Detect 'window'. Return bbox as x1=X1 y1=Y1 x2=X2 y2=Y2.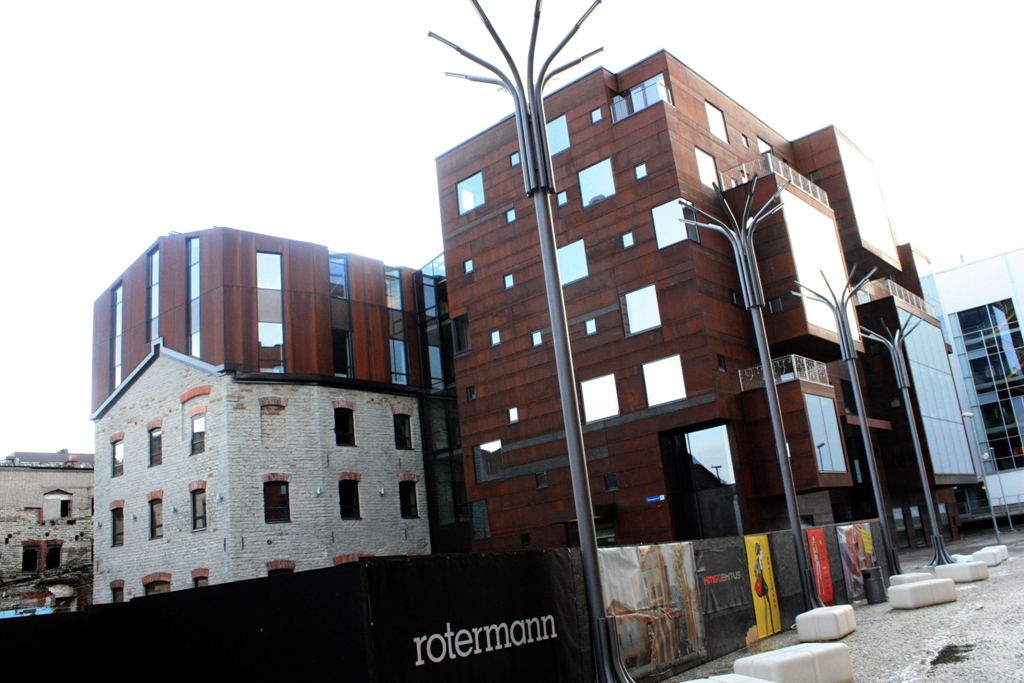
x1=486 y1=431 x2=518 y2=480.
